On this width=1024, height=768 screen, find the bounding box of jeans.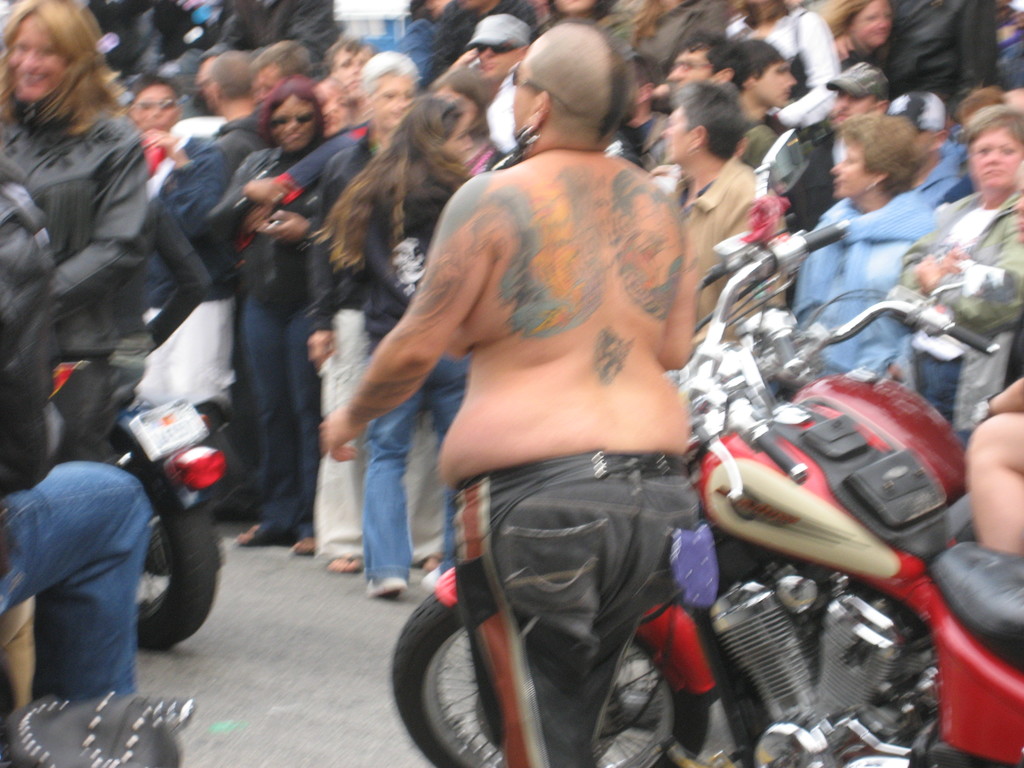
Bounding box: 244/291/336/543.
